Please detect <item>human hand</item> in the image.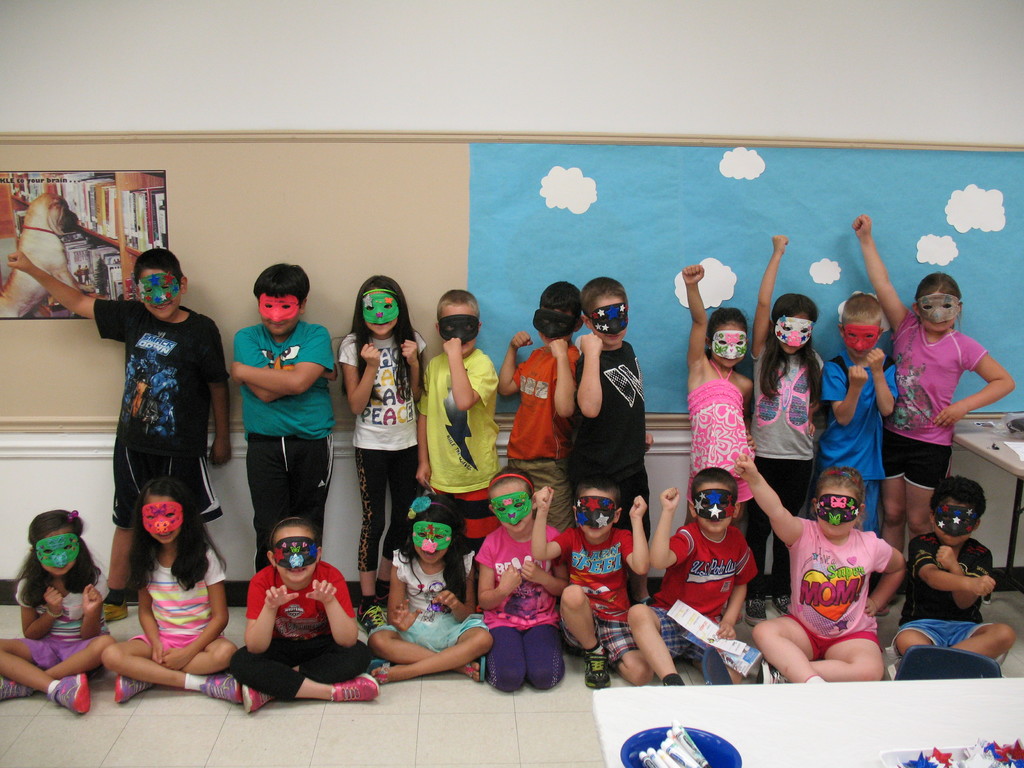
bbox=[430, 589, 463, 614].
